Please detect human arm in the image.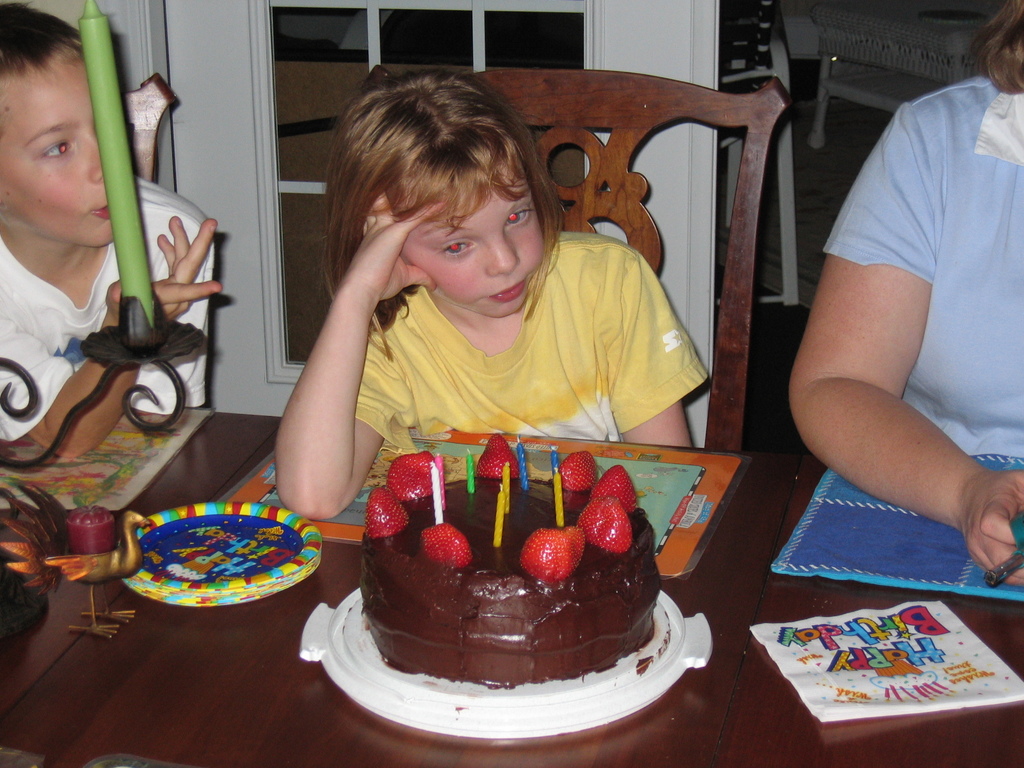
bbox=[0, 204, 222, 465].
